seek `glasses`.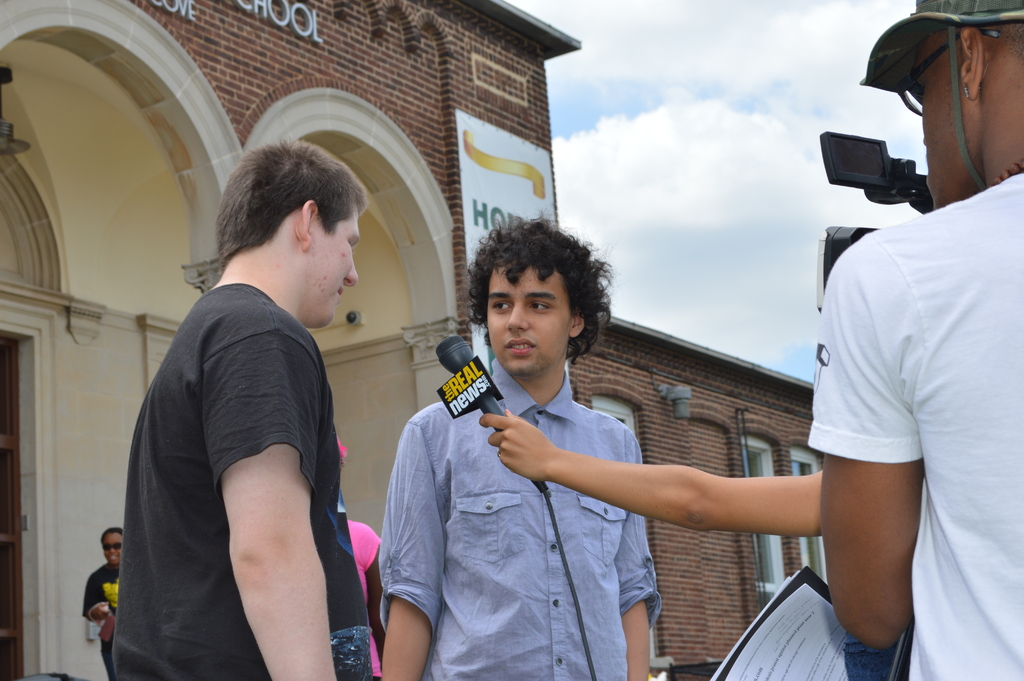
detection(893, 35, 1007, 115).
